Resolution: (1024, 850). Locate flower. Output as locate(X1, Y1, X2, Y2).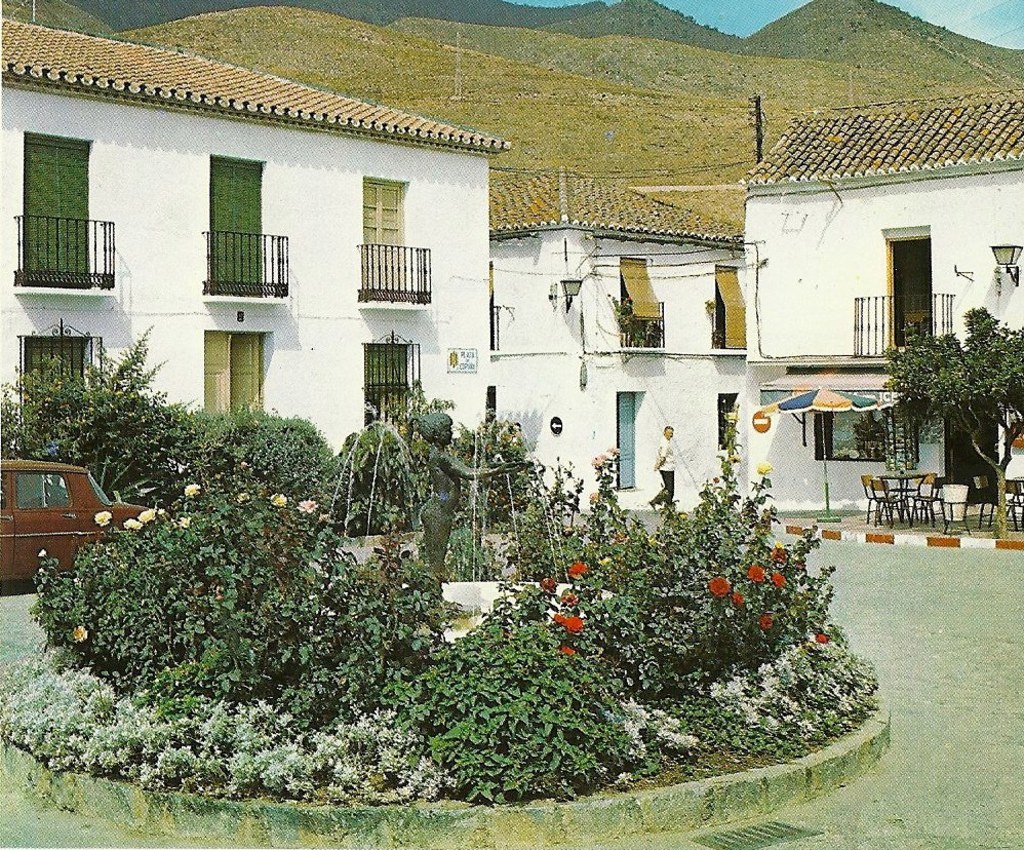
locate(774, 543, 785, 550).
